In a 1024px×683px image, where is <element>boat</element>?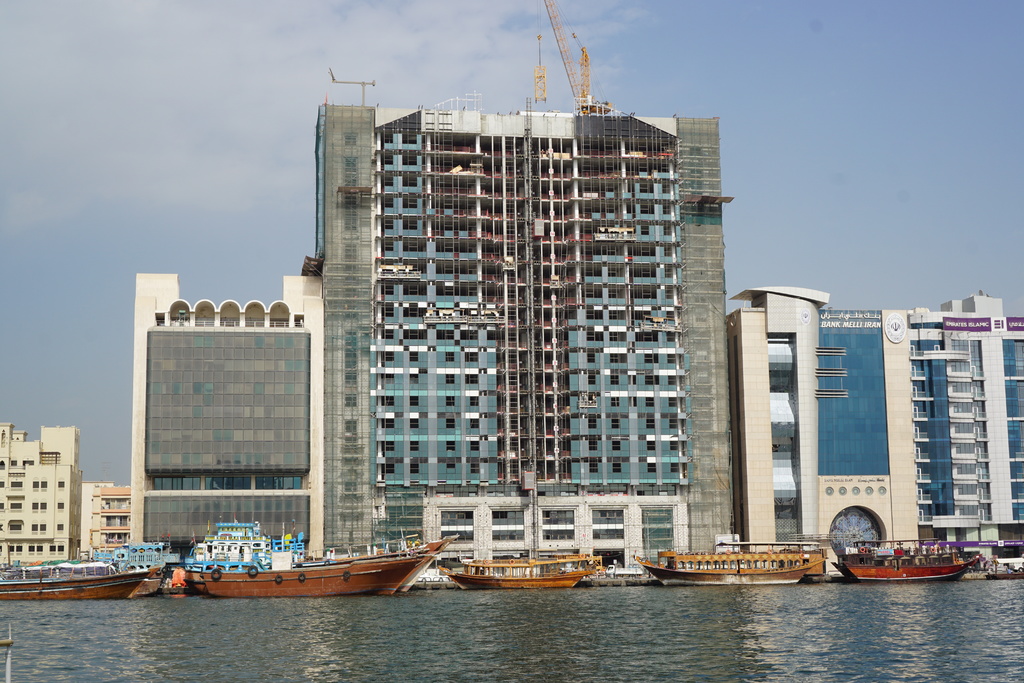
[x1=836, y1=540, x2=979, y2=583].
